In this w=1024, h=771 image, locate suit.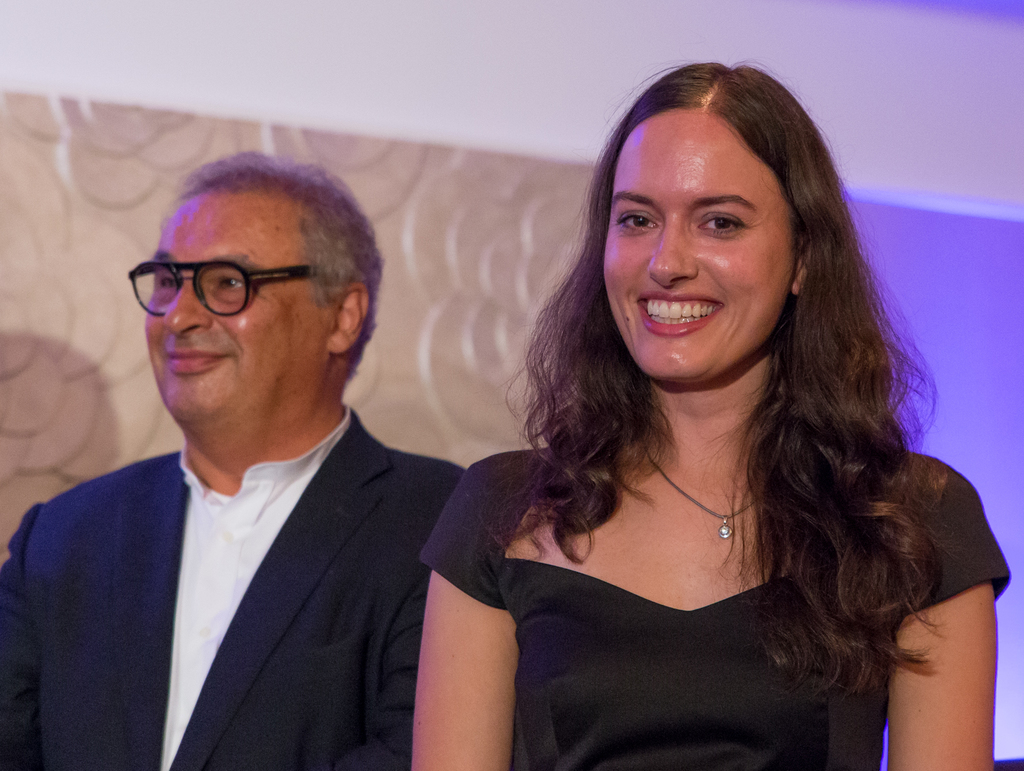
Bounding box: {"x1": 8, "y1": 285, "x2": 492, "y2": 765}.
